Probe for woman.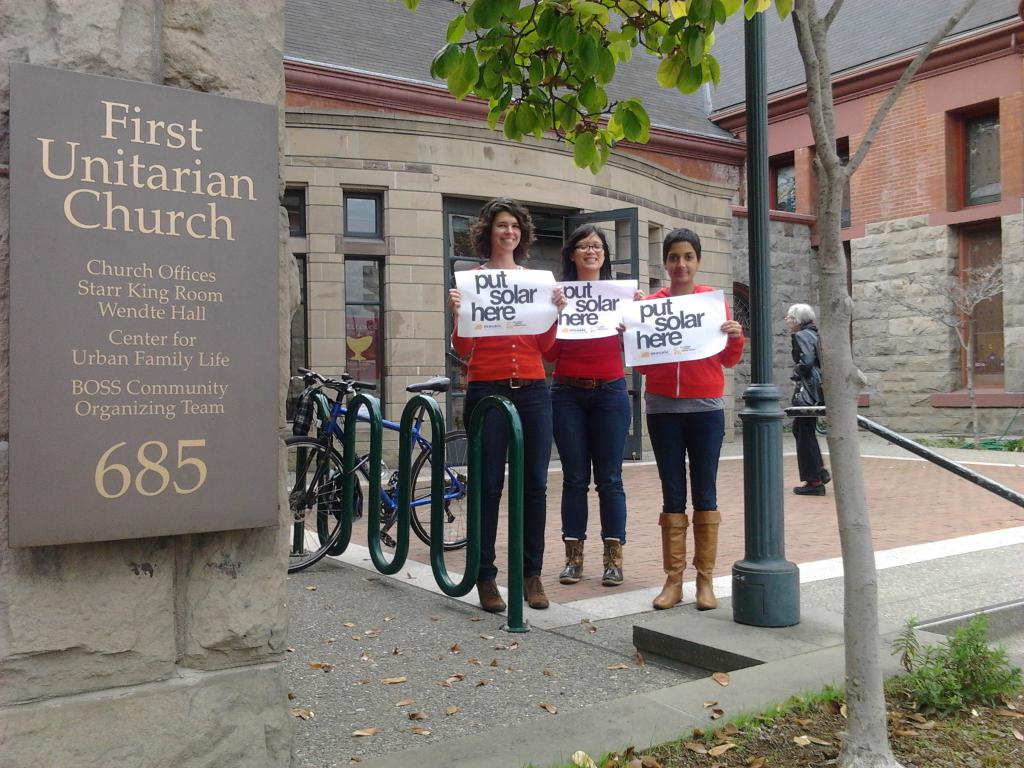
Probe result: bbox(447, 197, 567, 611).
